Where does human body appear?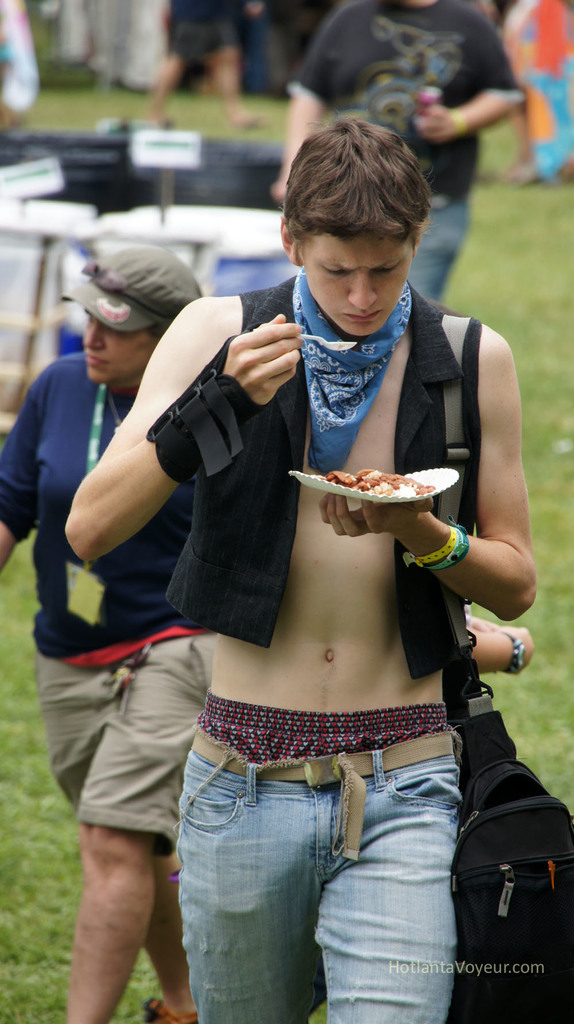
Appears at [124,248,554,1018].
